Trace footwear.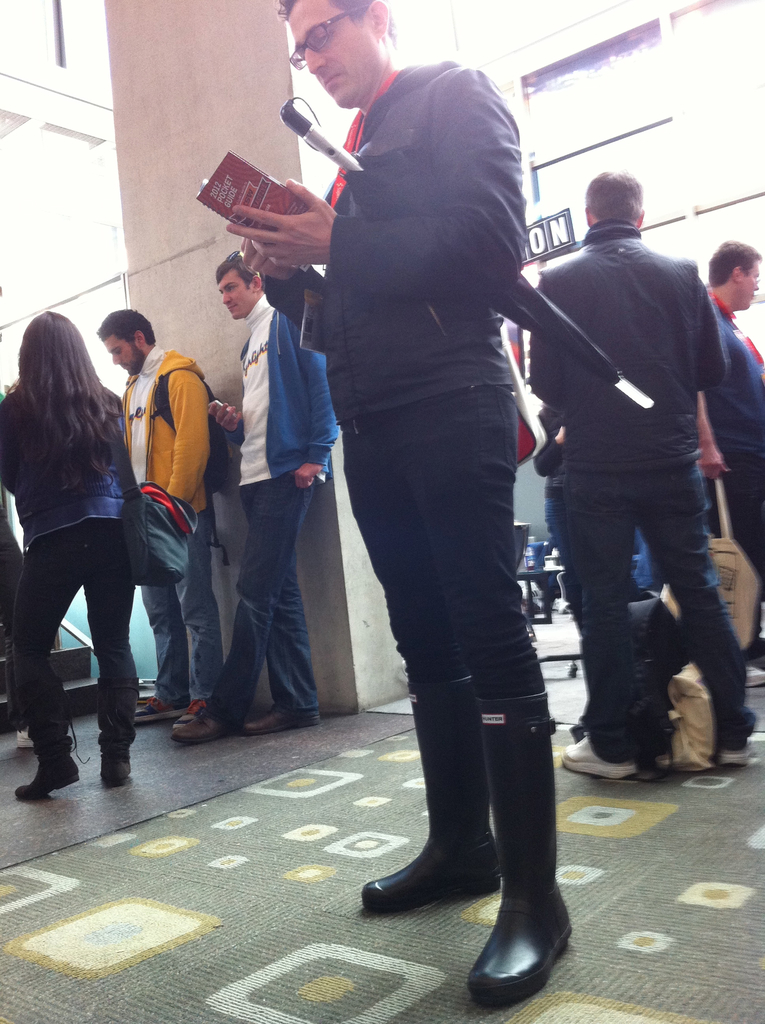
Traced to {"left": 170, "top": 714, "right": 230, "bottom": 744}.
